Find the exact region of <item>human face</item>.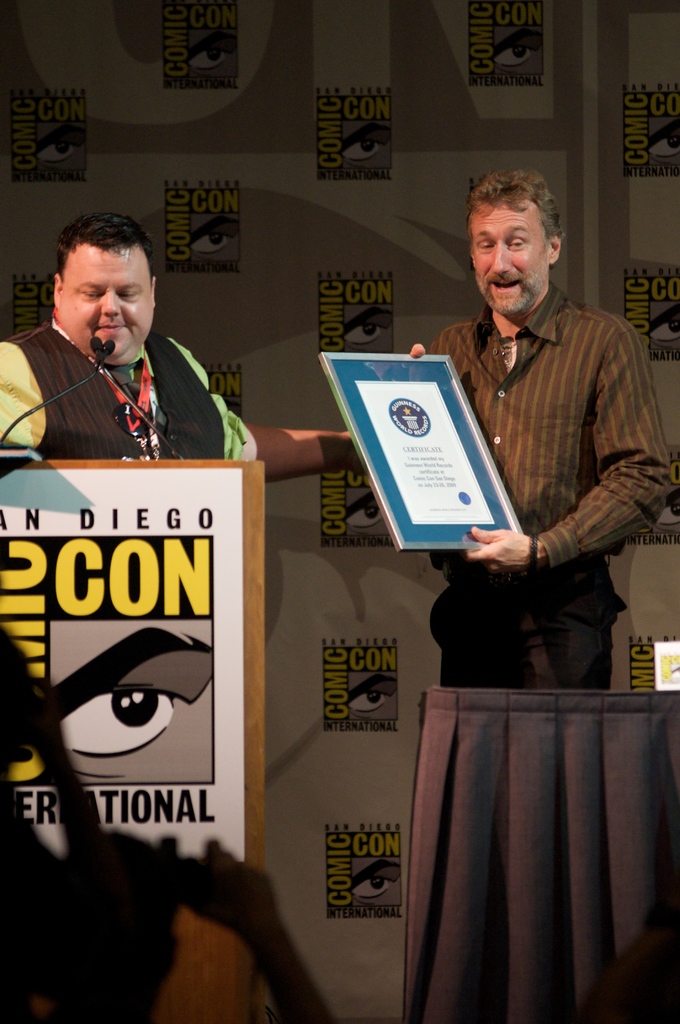
Exact region: l=59, t=244, r=148, b=365.
